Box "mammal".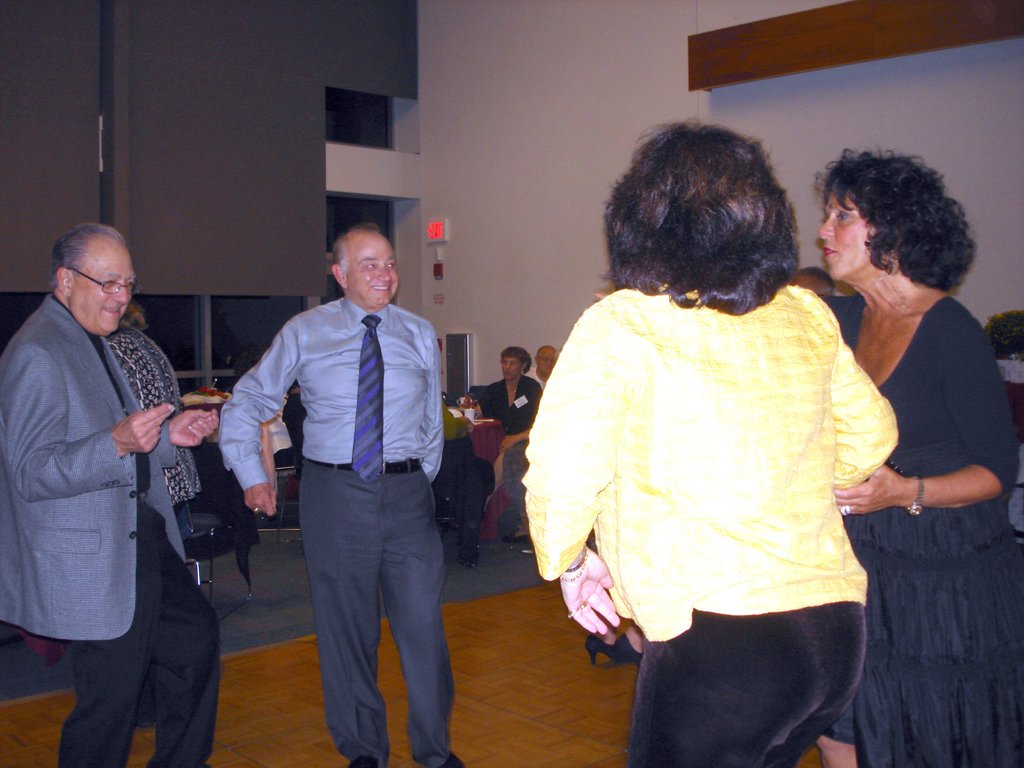
left=588, top=291, right=643, bottom=667.
